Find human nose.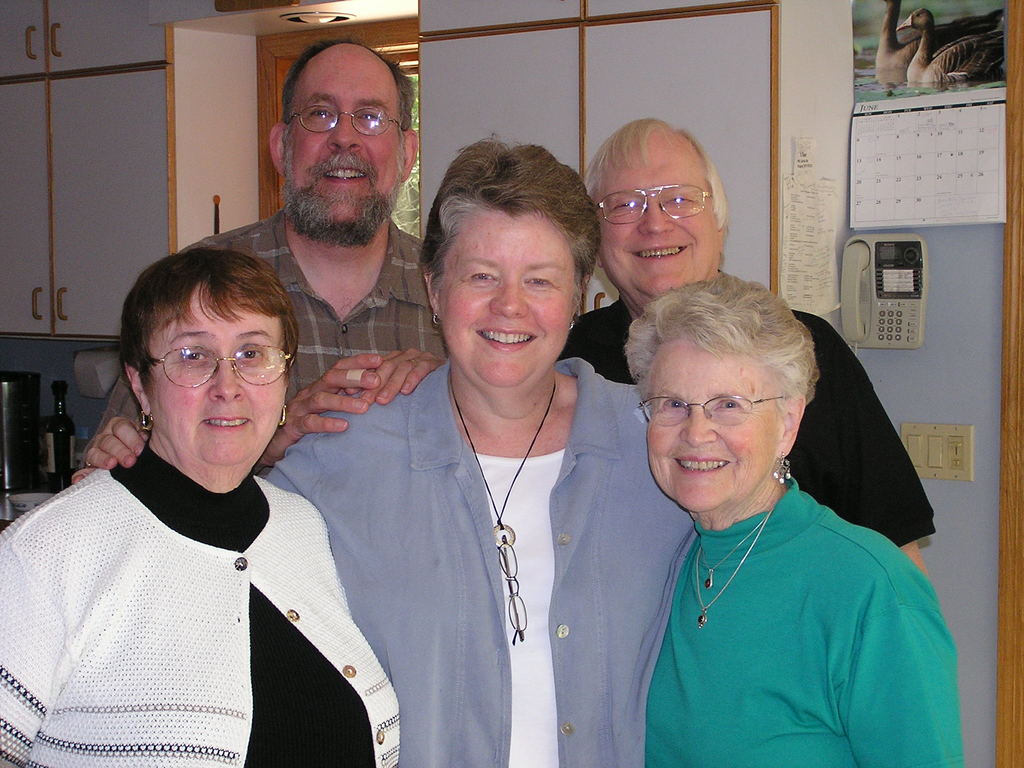
pyautogui.locateOnScreen(680, 407, 714, 443).
